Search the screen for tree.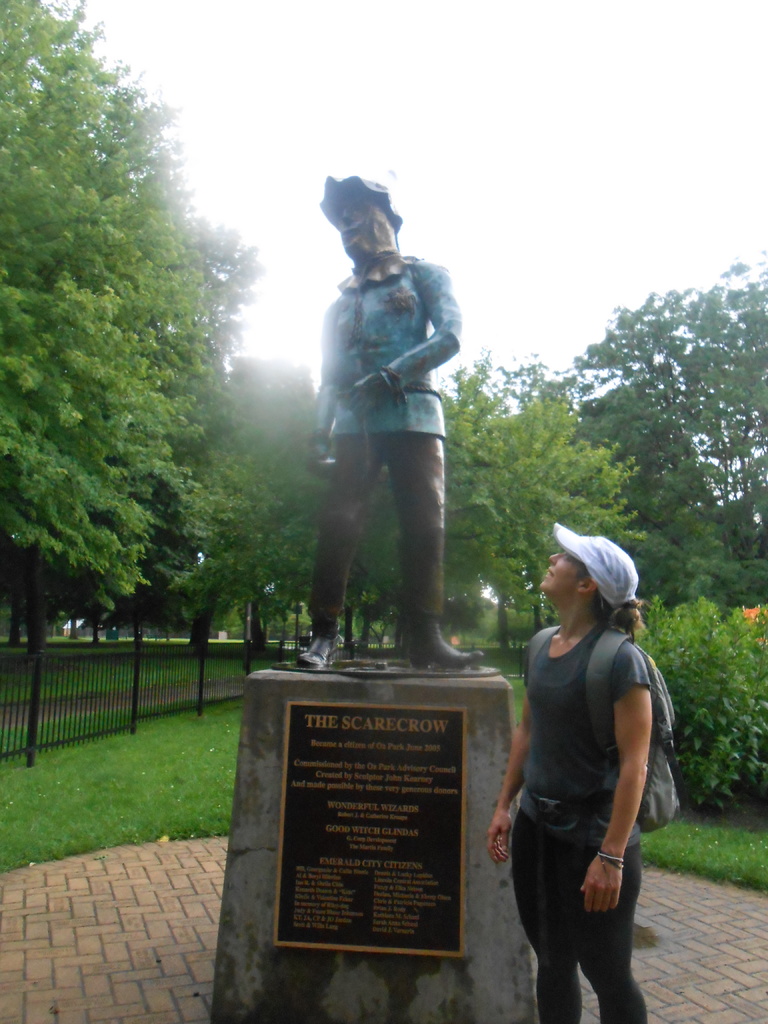
Found at [left=562, top=245, right=767, bottom=826].
